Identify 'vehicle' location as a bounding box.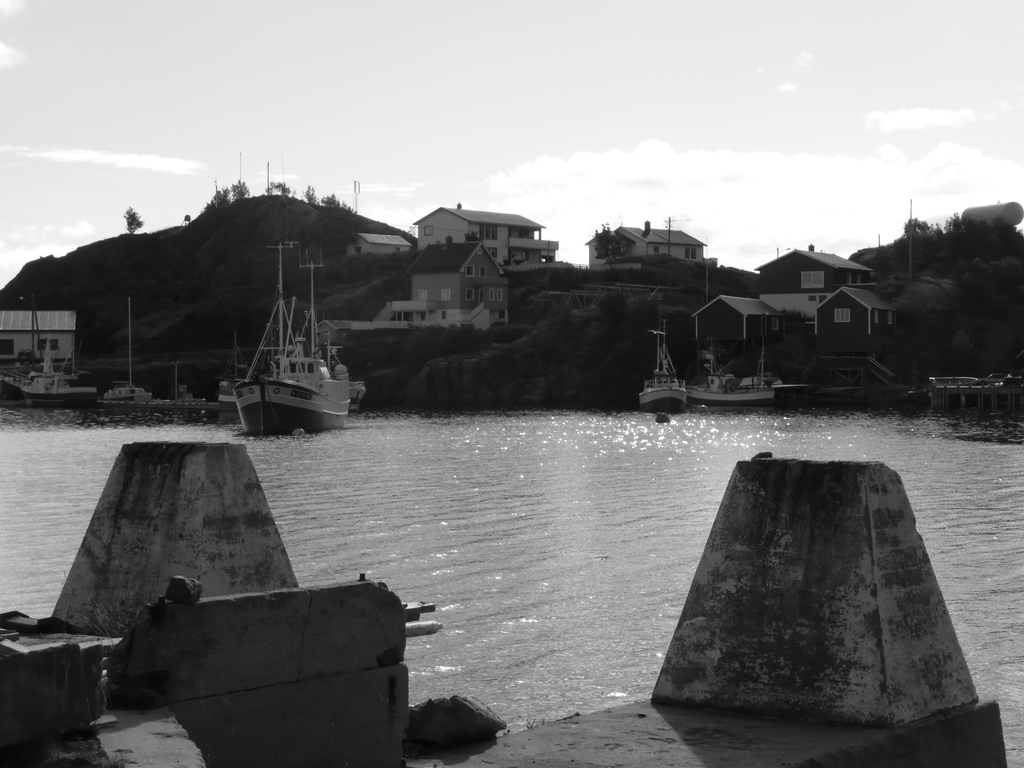
select_region(685, 345, 783, 410).
